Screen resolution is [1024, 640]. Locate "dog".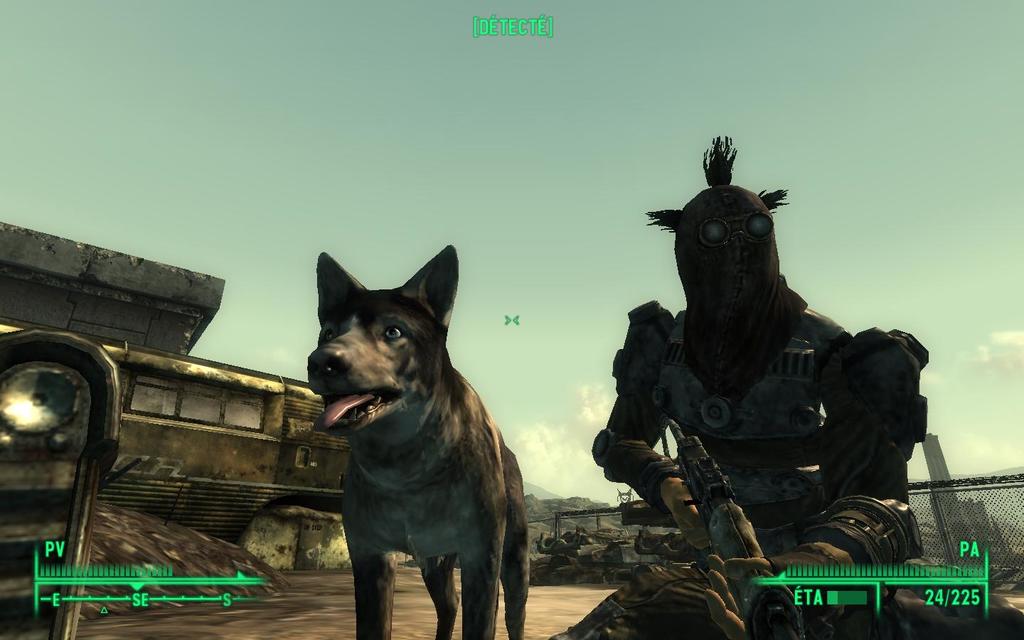
302, 241, 530, 639.
